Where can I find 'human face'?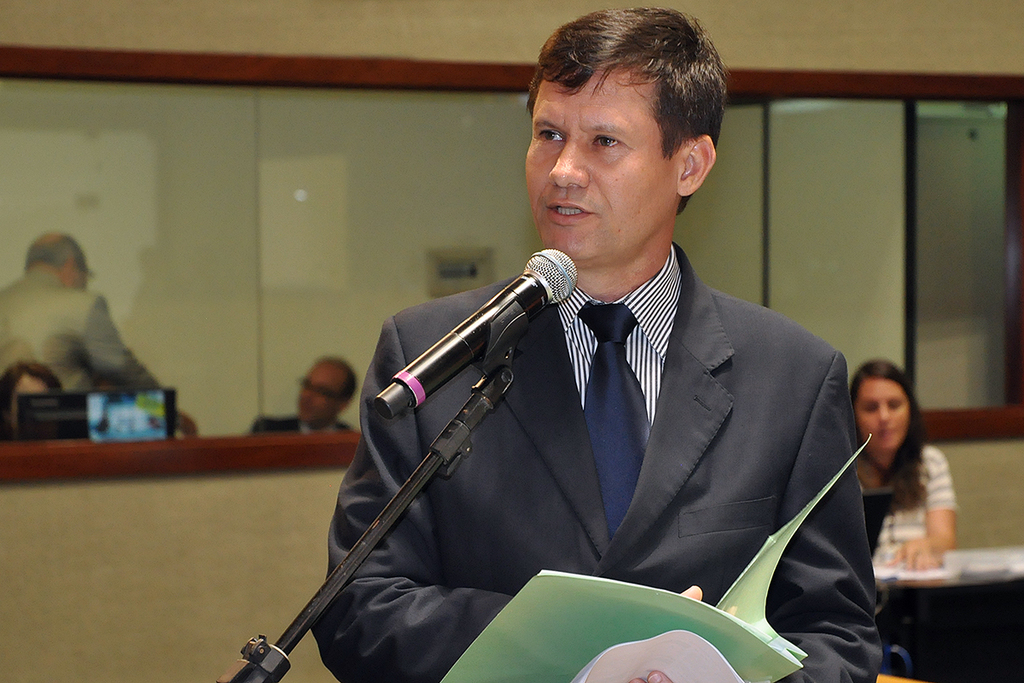
You can find it at left=524, top=62, right=679, bottom=260.
